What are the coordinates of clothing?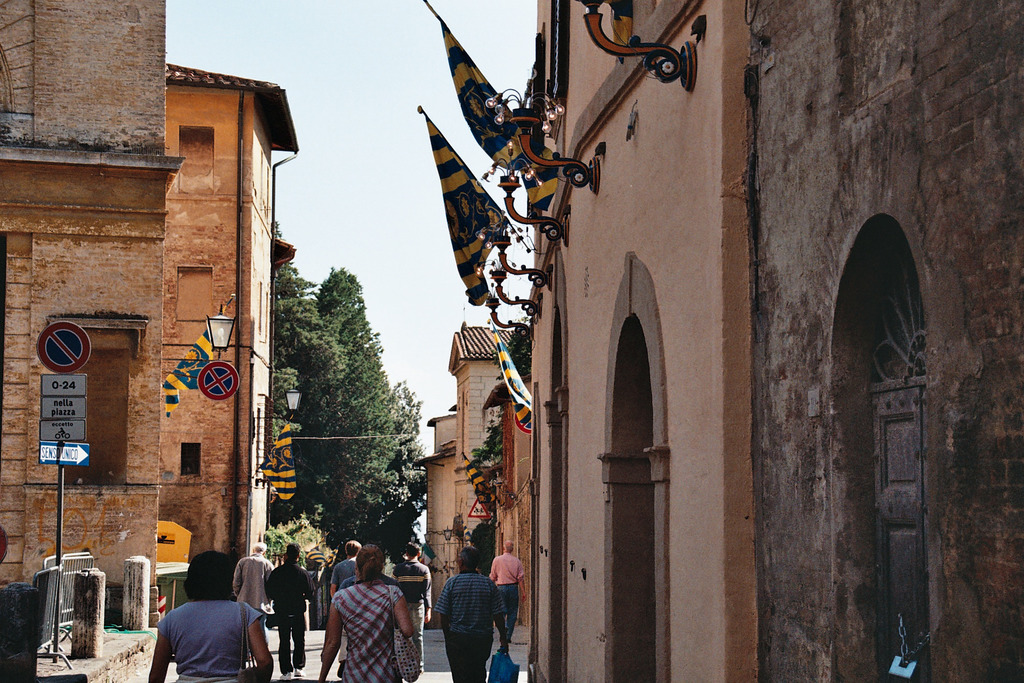
(x1=392, y1=553, x2=431, y2=680).
